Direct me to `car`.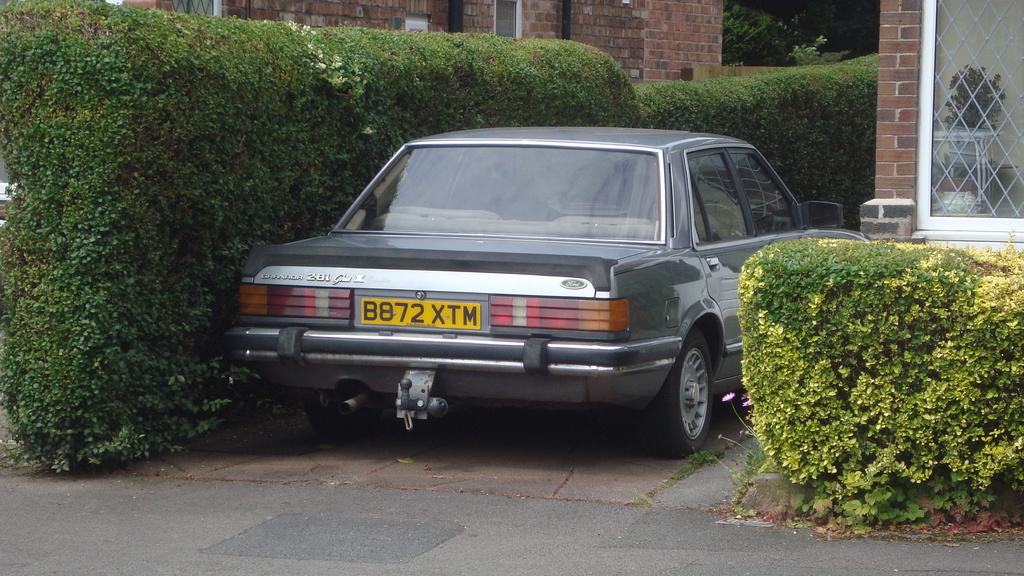
Direction: detection(209, 122, 825, 453).
